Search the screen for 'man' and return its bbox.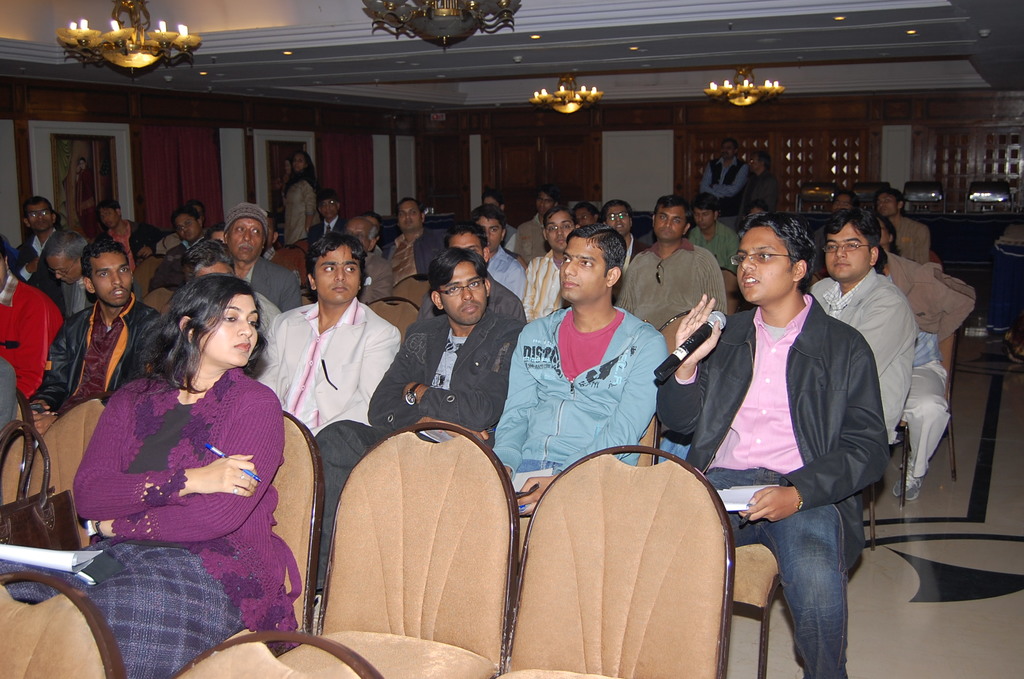
Found: x1=514, y1=186, x2=557, y2=266.
